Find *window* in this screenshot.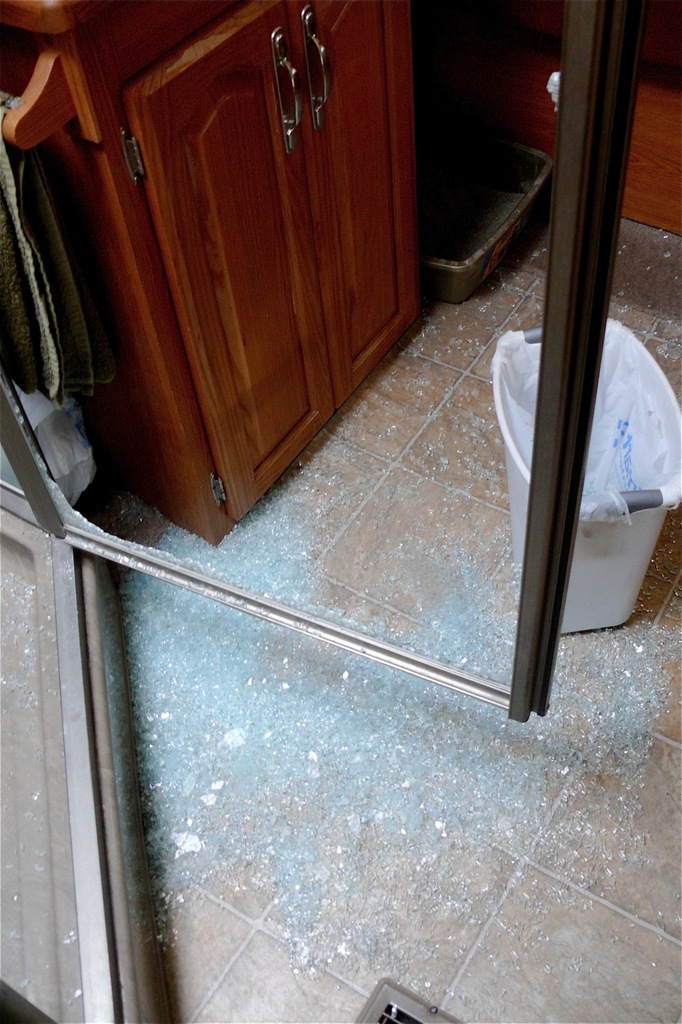
The bounding box for *window* is locate(0, 0, 646, 1023).
